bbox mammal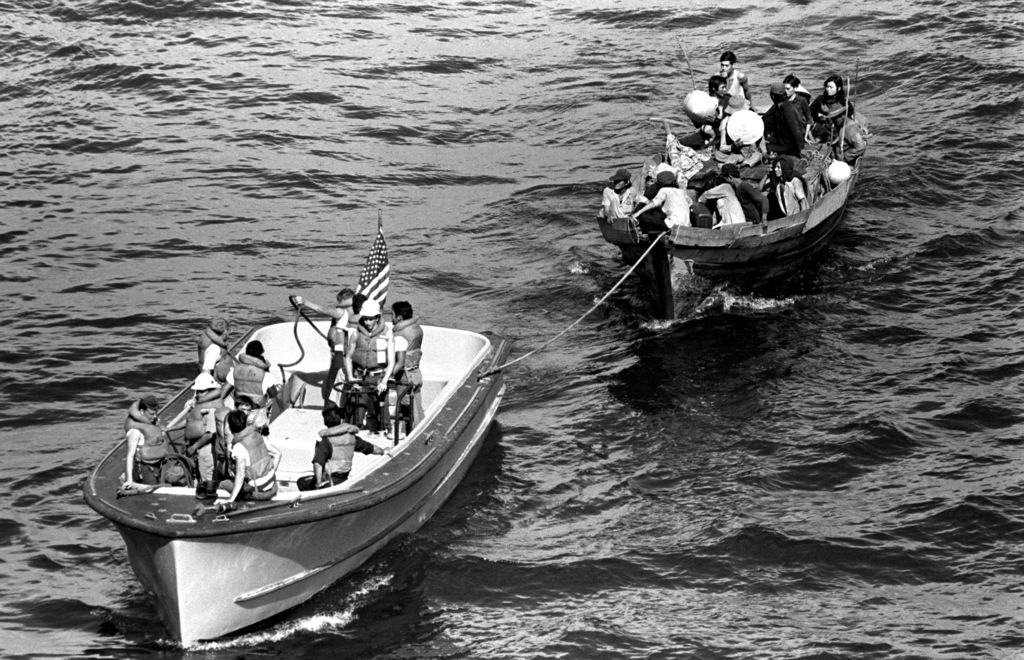
rect(716, 92, 765, 160)
